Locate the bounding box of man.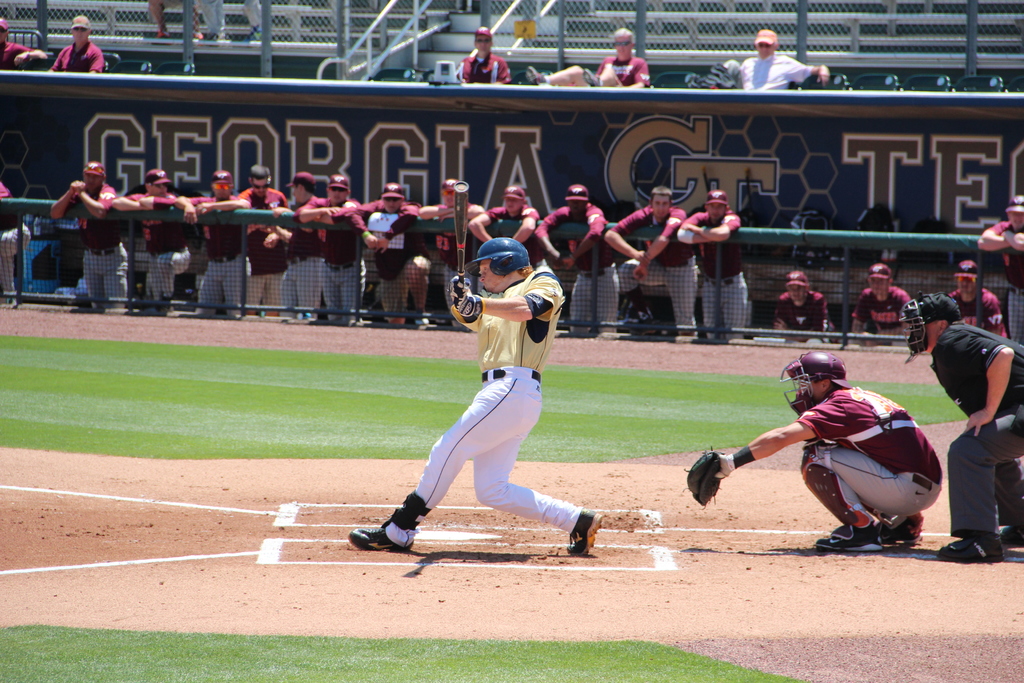
Bounding box: <box>296,164,389,314</box>.
